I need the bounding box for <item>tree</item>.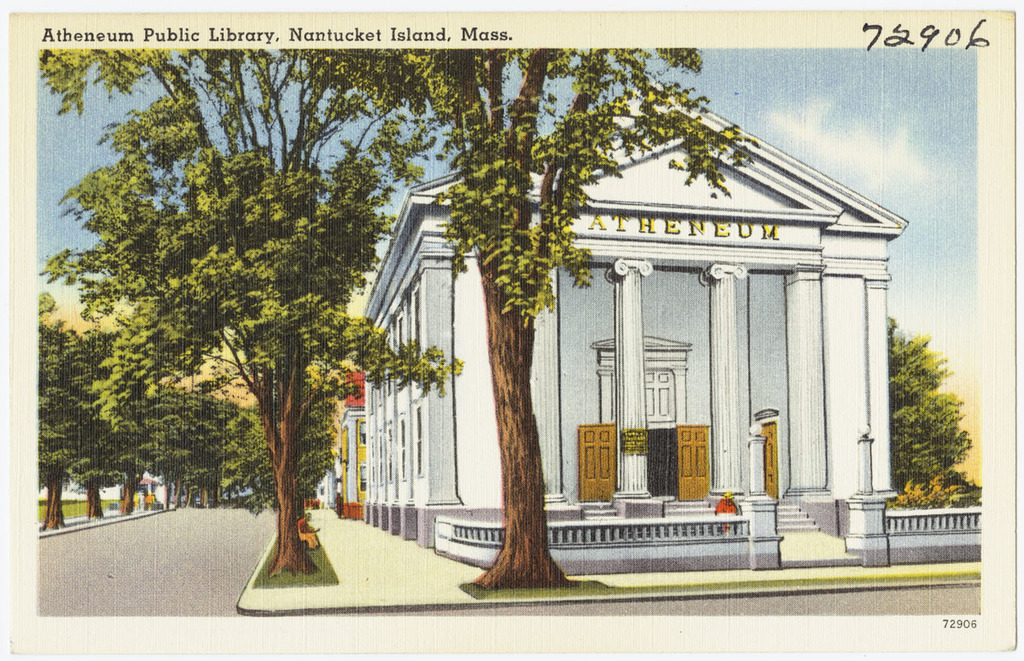
Here it is: BBox(79, 328, 119, 531).
